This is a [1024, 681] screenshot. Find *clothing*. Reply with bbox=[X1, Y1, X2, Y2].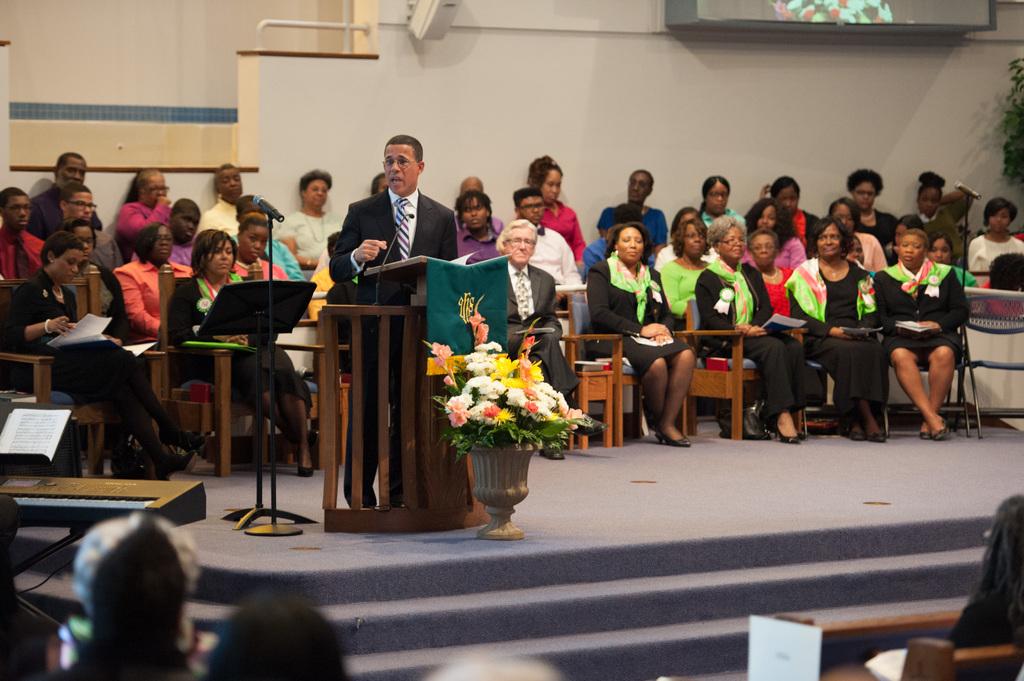
bbox=[742, 253, 813, 401].
